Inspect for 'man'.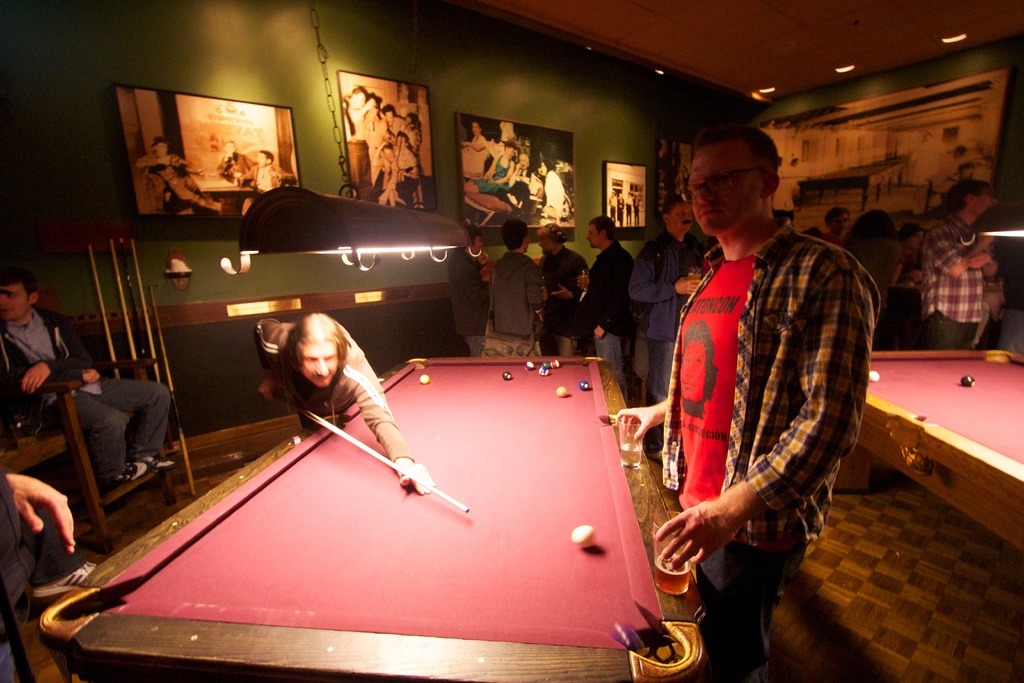
Inspection: (left=578, top=214, right=639, bottom=389).
